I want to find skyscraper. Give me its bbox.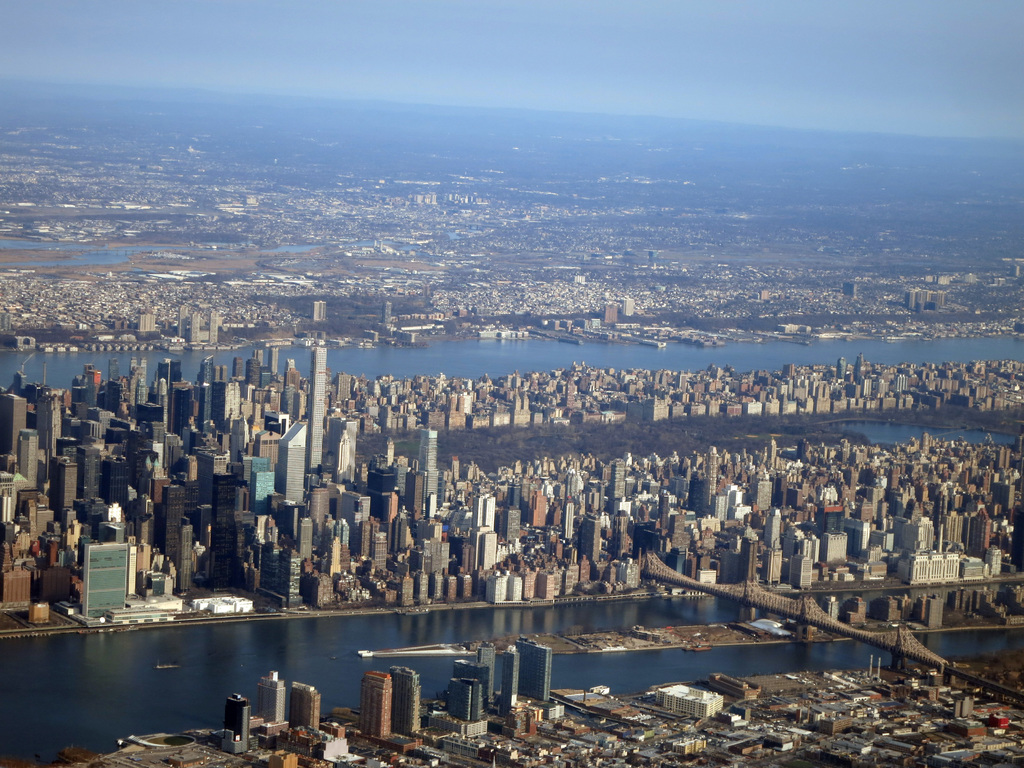
(left=453, top=659, right=492, bottom=715).
